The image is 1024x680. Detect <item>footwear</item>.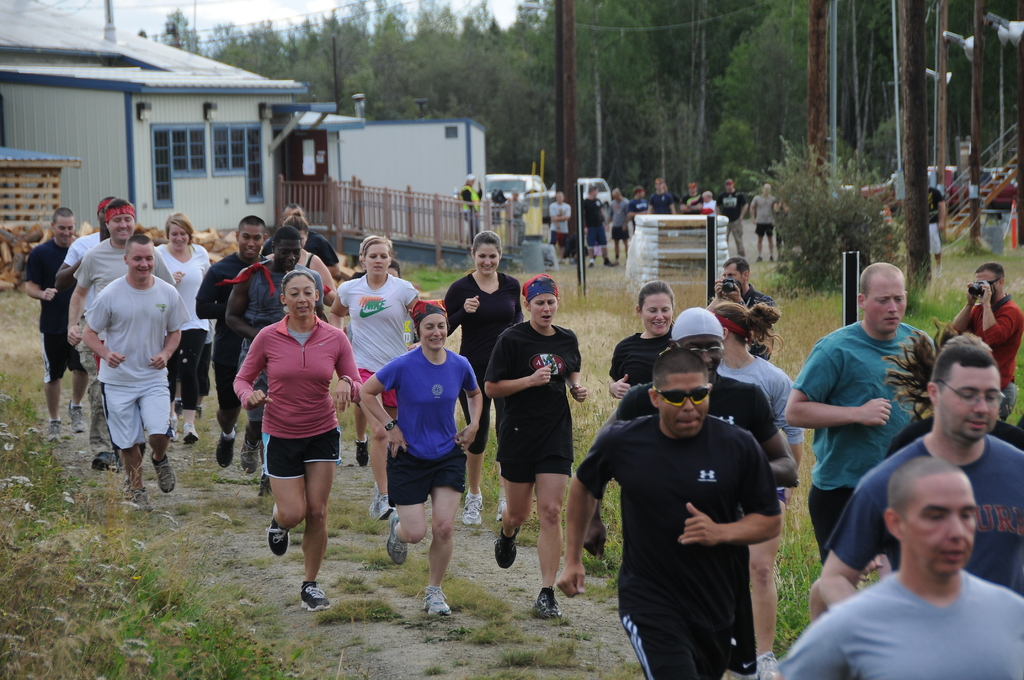
Detection: (left=585, top=254, right=598, bottom=264).
